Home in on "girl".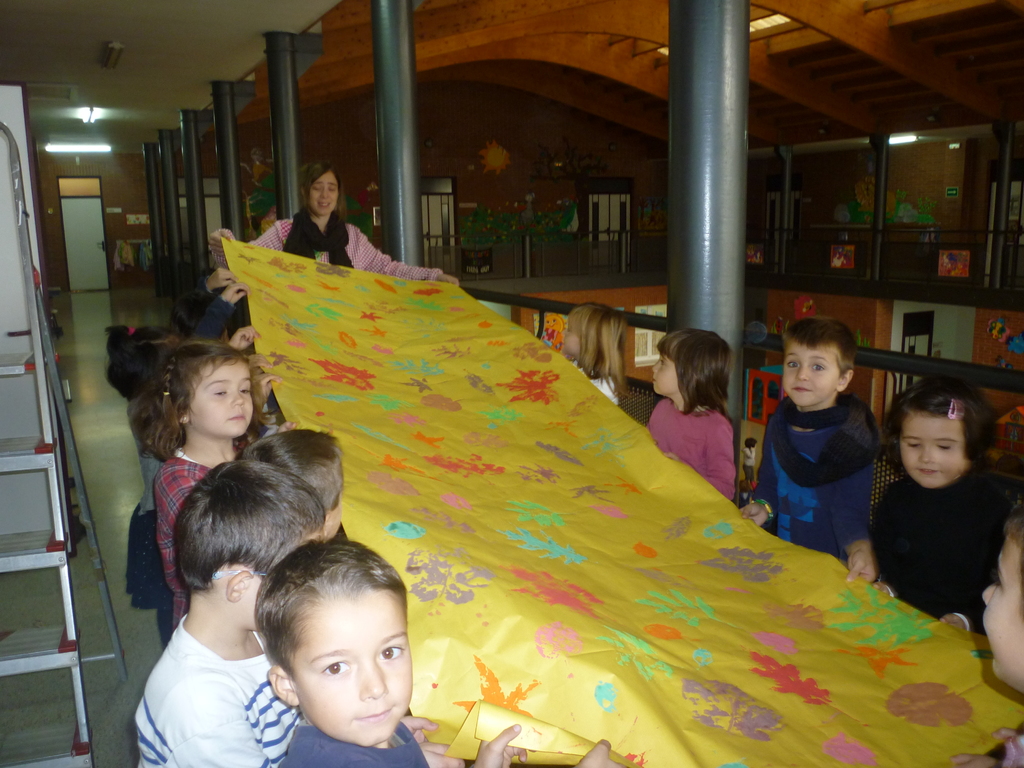
Homed in at [x1=208, y1=159, x2=461, y2=286].
